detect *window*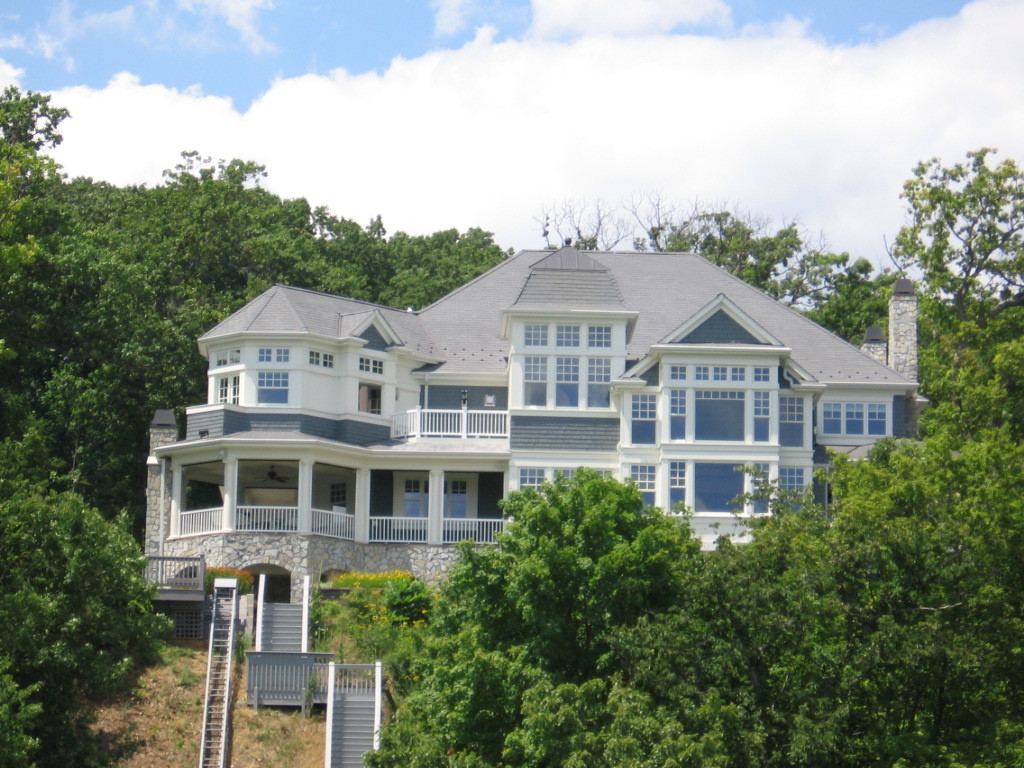
left=557, top=324, right=579, bottom=346
